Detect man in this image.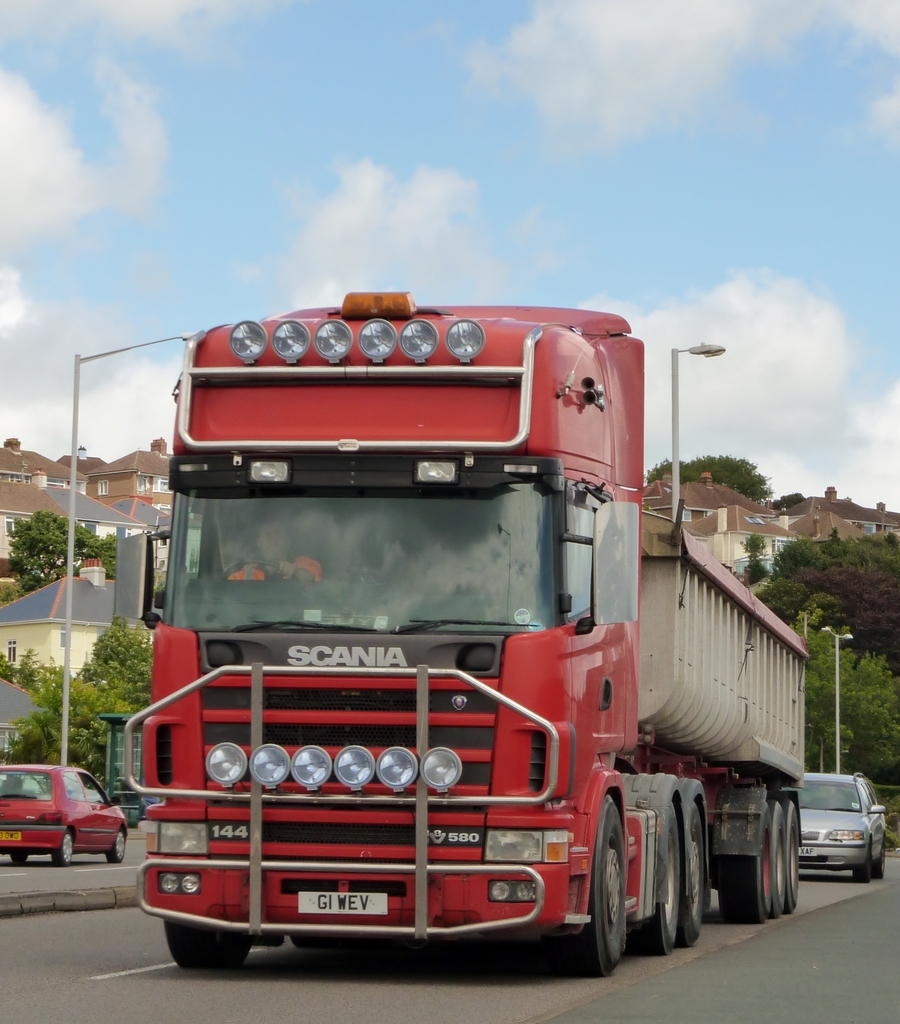
Detection: detection(227, 520, 326, 582).
